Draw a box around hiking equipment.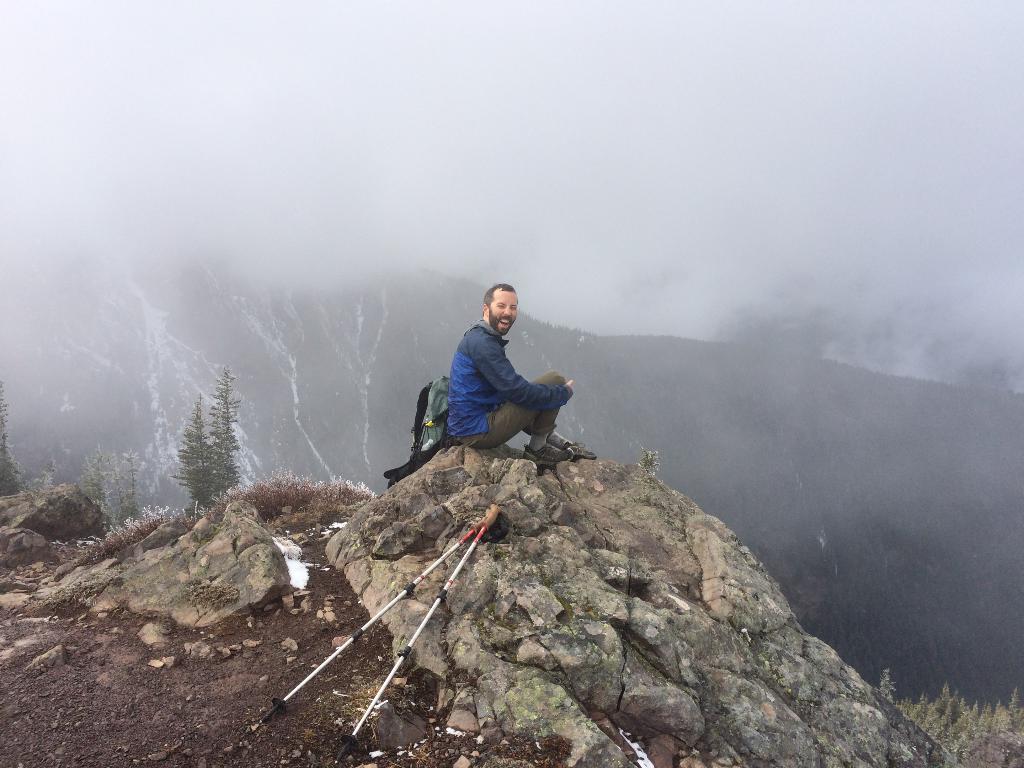
(x1=321, y1=506, x2=499, y2=767).
